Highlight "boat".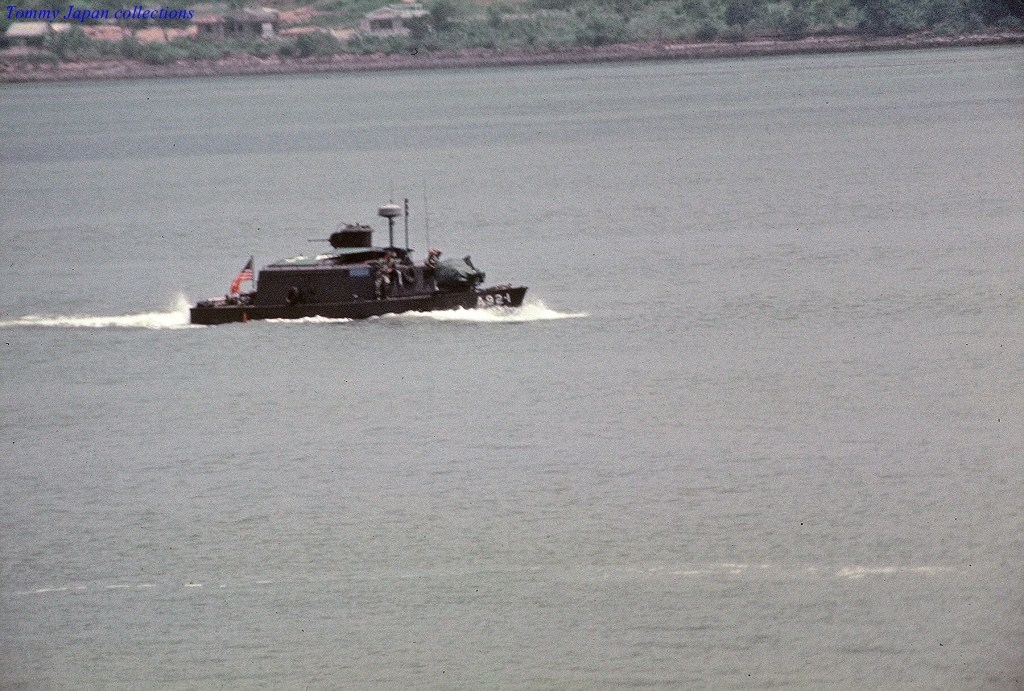
Highlighted region: <bbox>193, 200, 576, 321</bbox>.
